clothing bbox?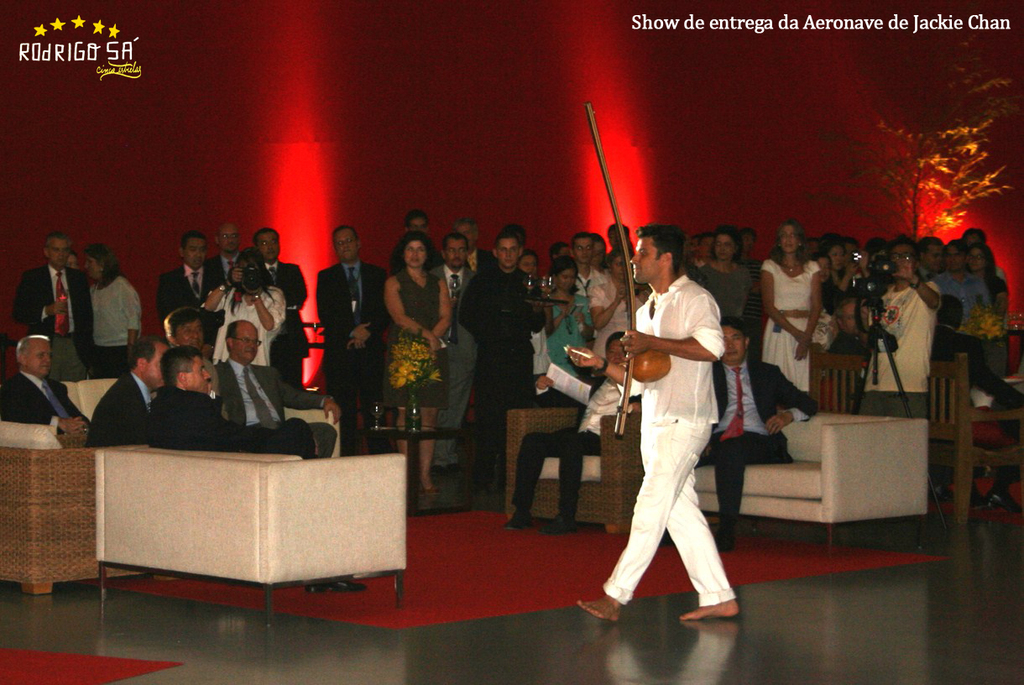
box(823, 269, 857, 356)
